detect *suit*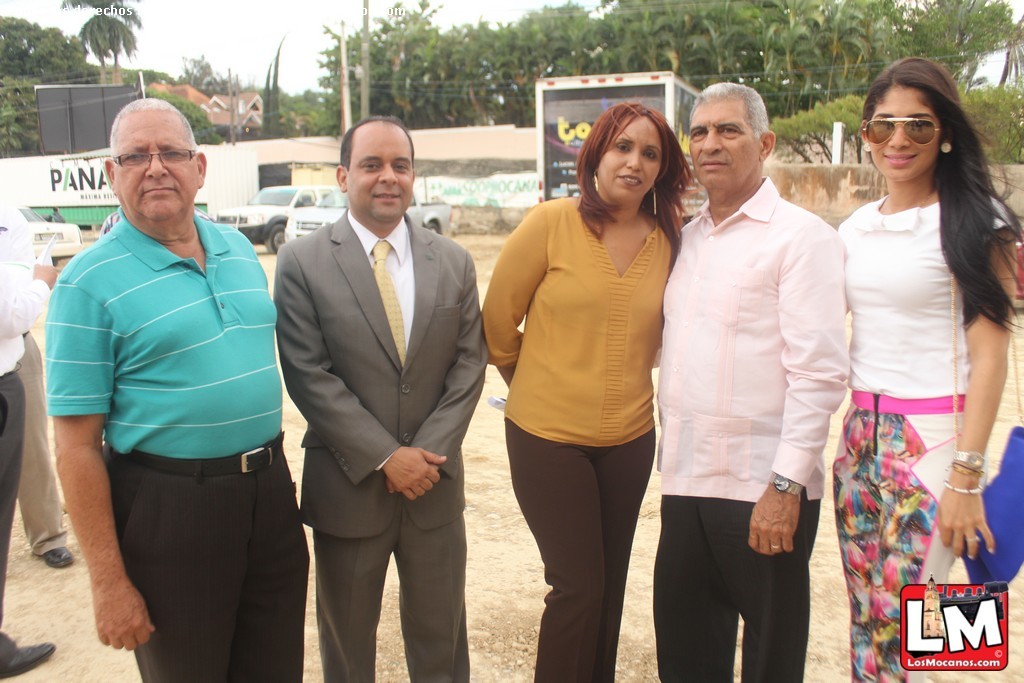
<box>267,106,486,681</box>
